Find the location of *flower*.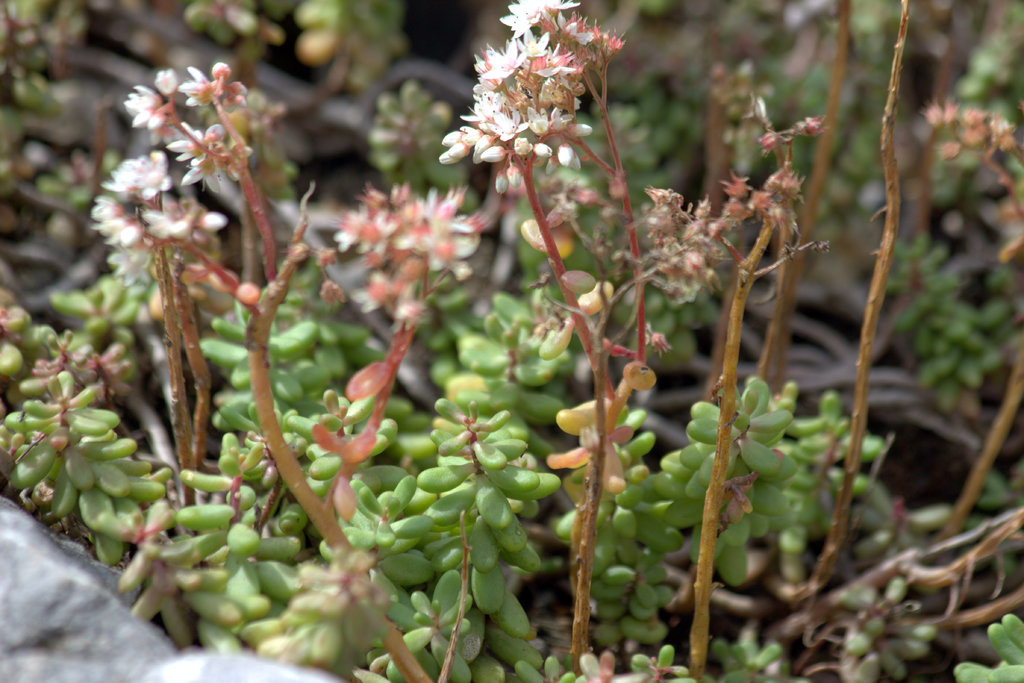
Location: 164/120/221/192.
